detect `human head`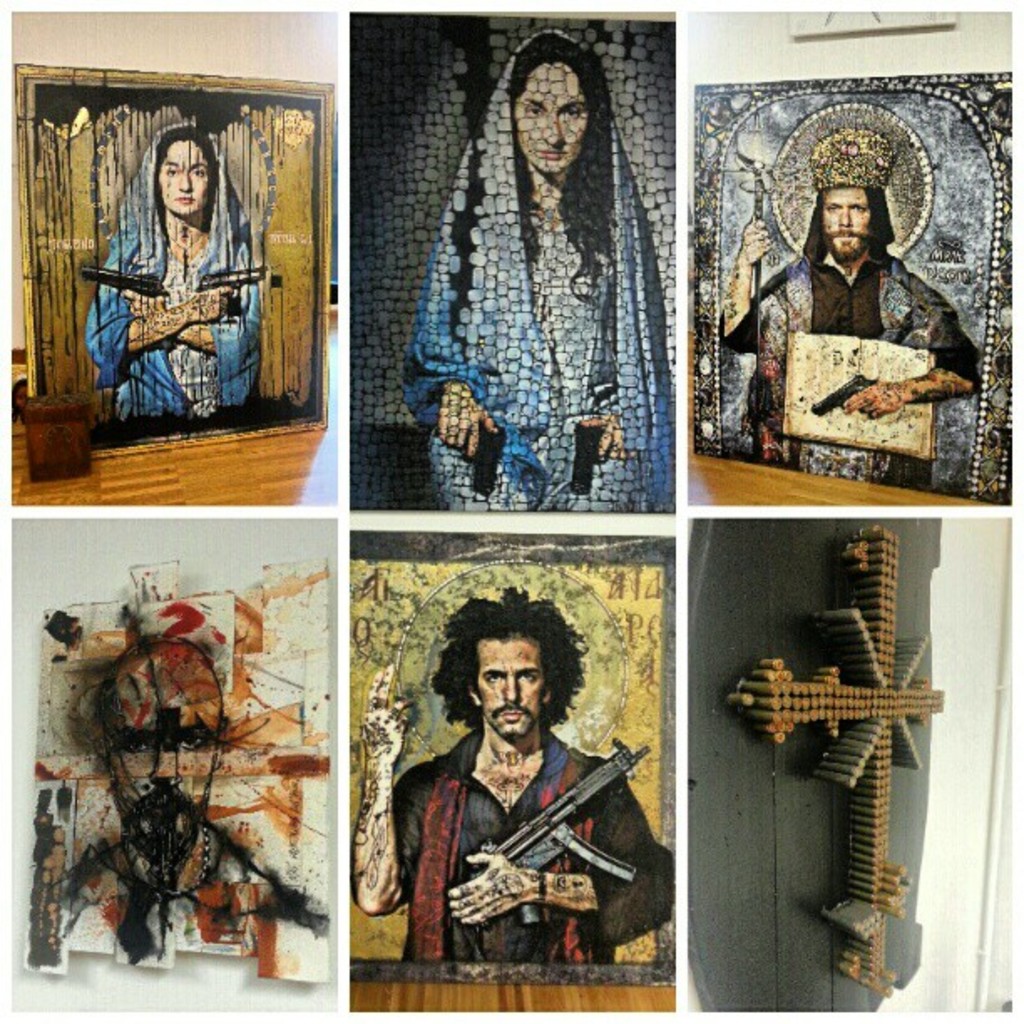
l=480, t=28, r=617, b=177
